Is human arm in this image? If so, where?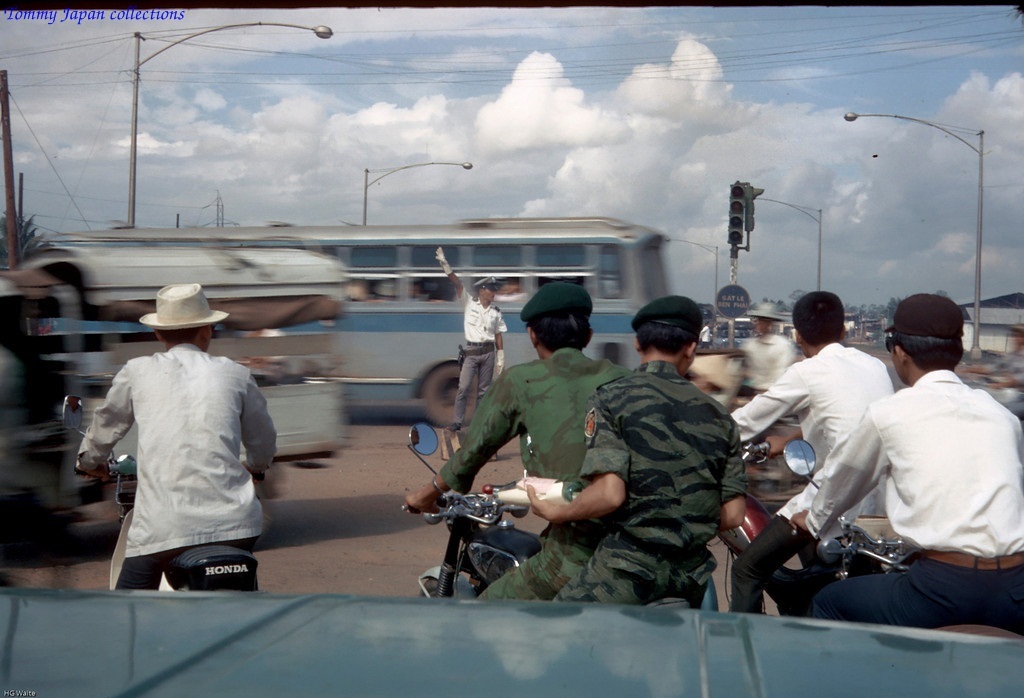
Yes, at crop(491, 317, 504, 386).
